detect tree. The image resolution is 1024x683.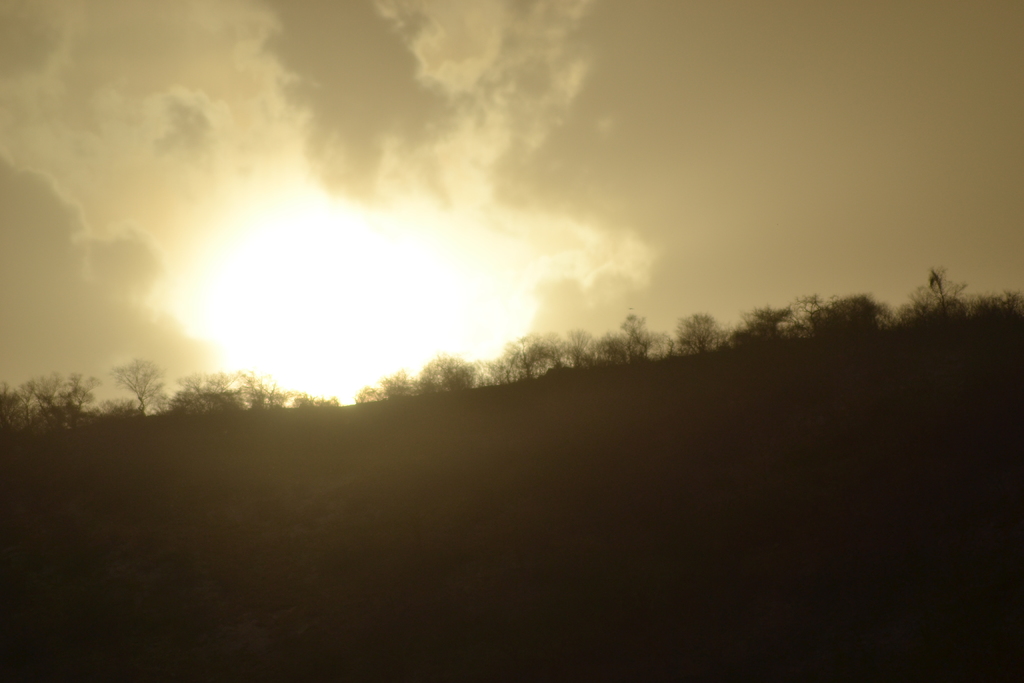
0,378,97,484.
